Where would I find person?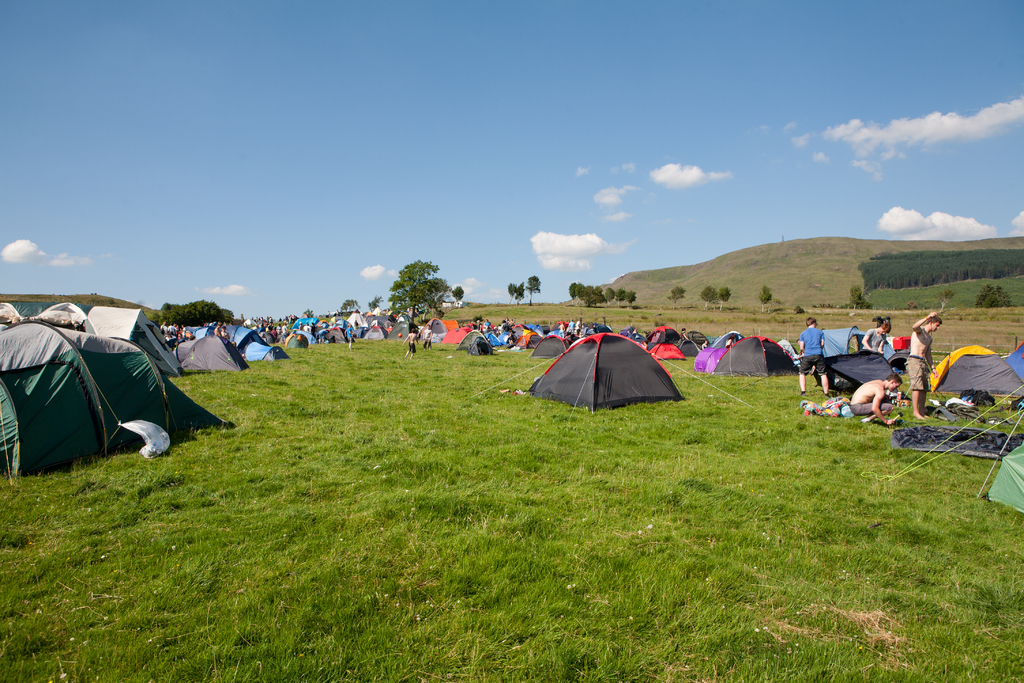
At left=856, top=372, right=902, bottom=424.
